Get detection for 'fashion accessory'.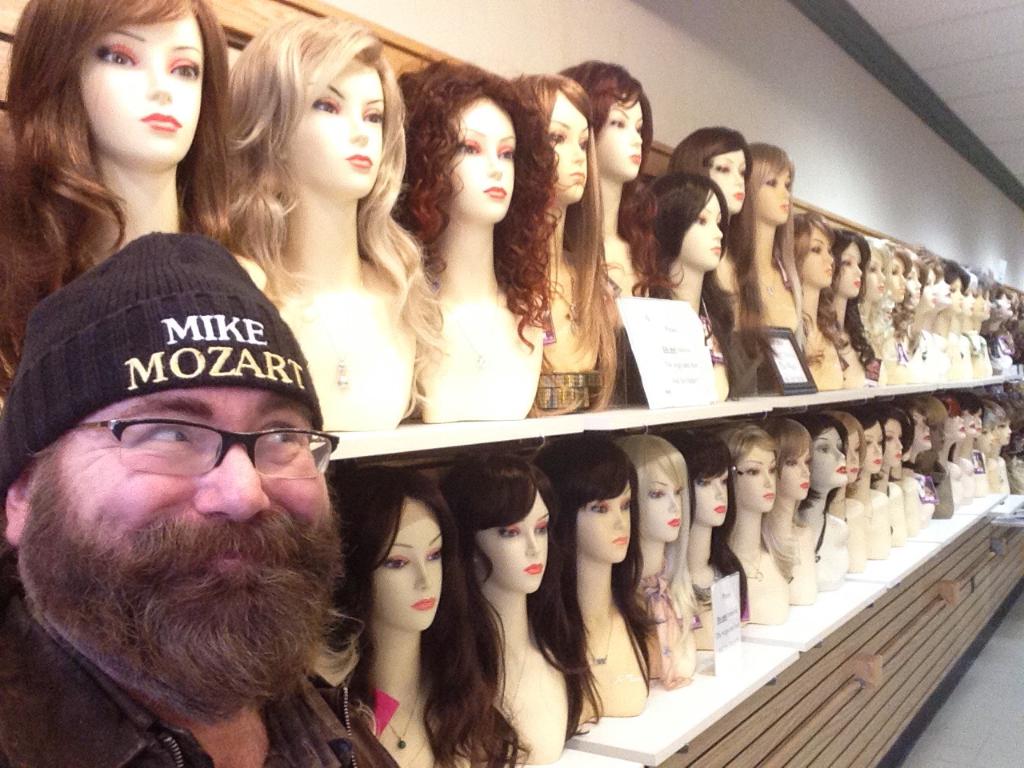
Detection: [321, 313, 374, 391].
